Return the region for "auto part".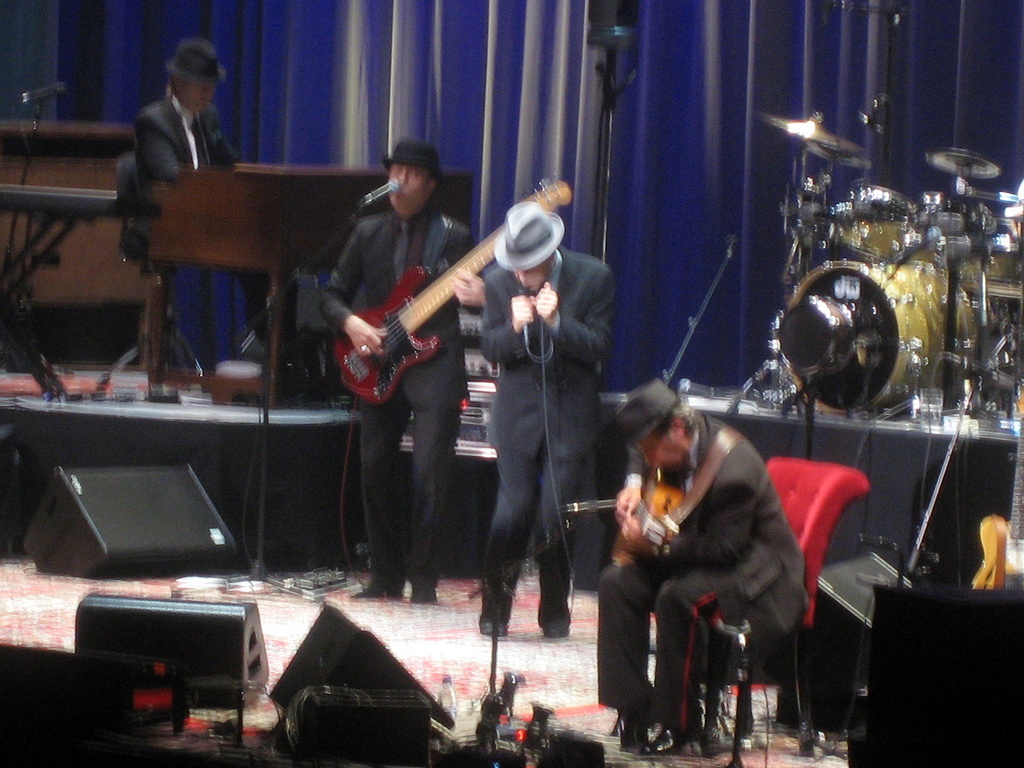
pyautogui.locateOnScreen(772, 219, 956, 412).
